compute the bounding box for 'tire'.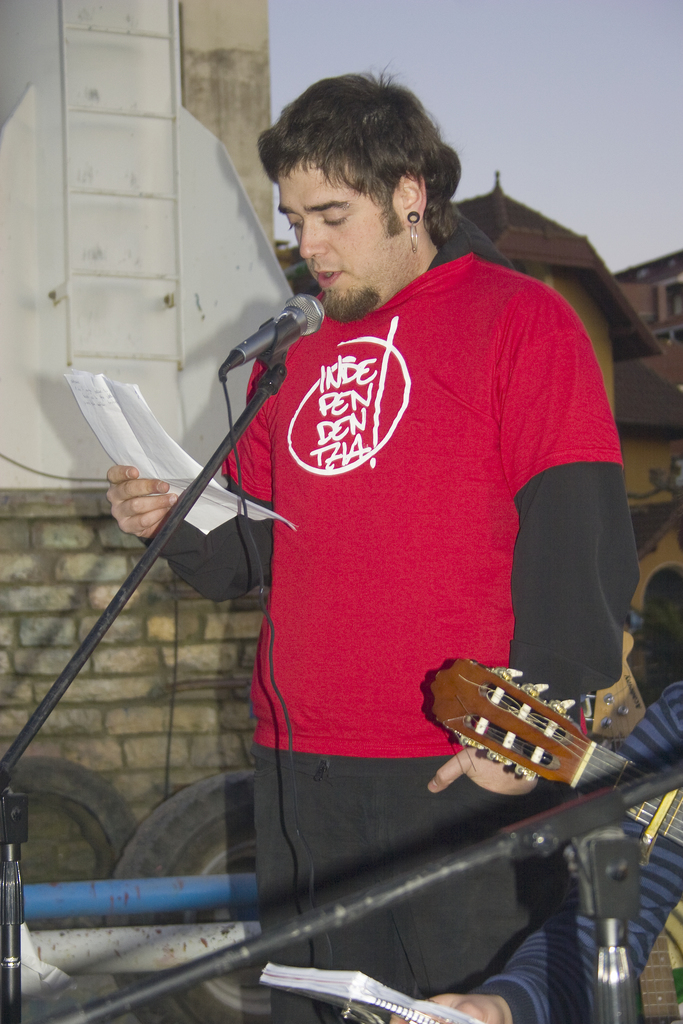
rect(117, 769, 273, 1023).
